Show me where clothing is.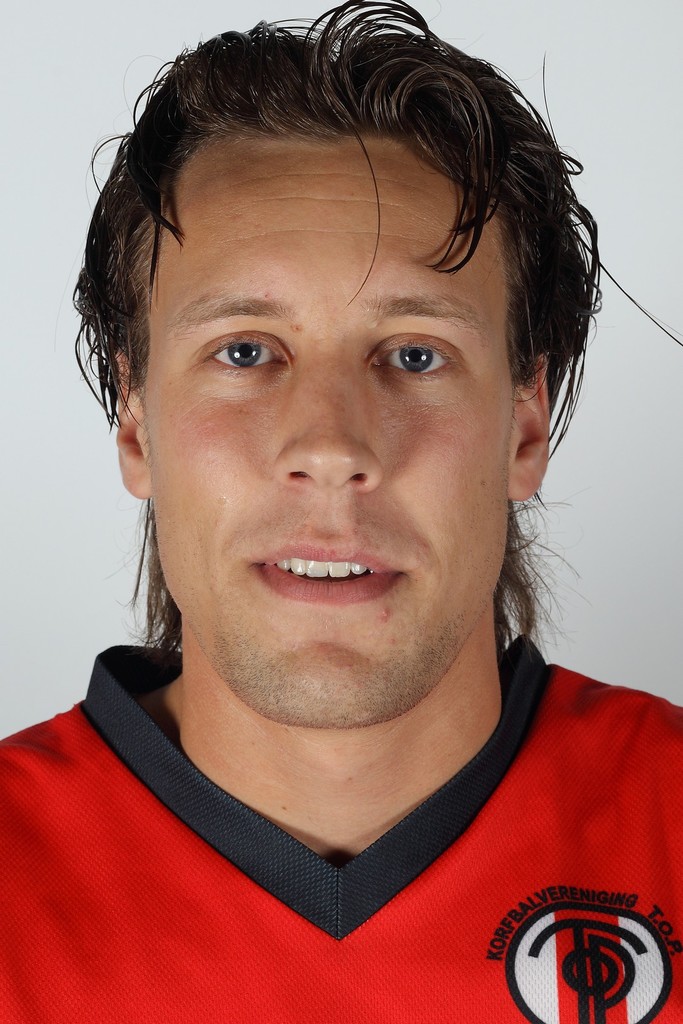
clothing is at locate(8, 691, 666, 965).
